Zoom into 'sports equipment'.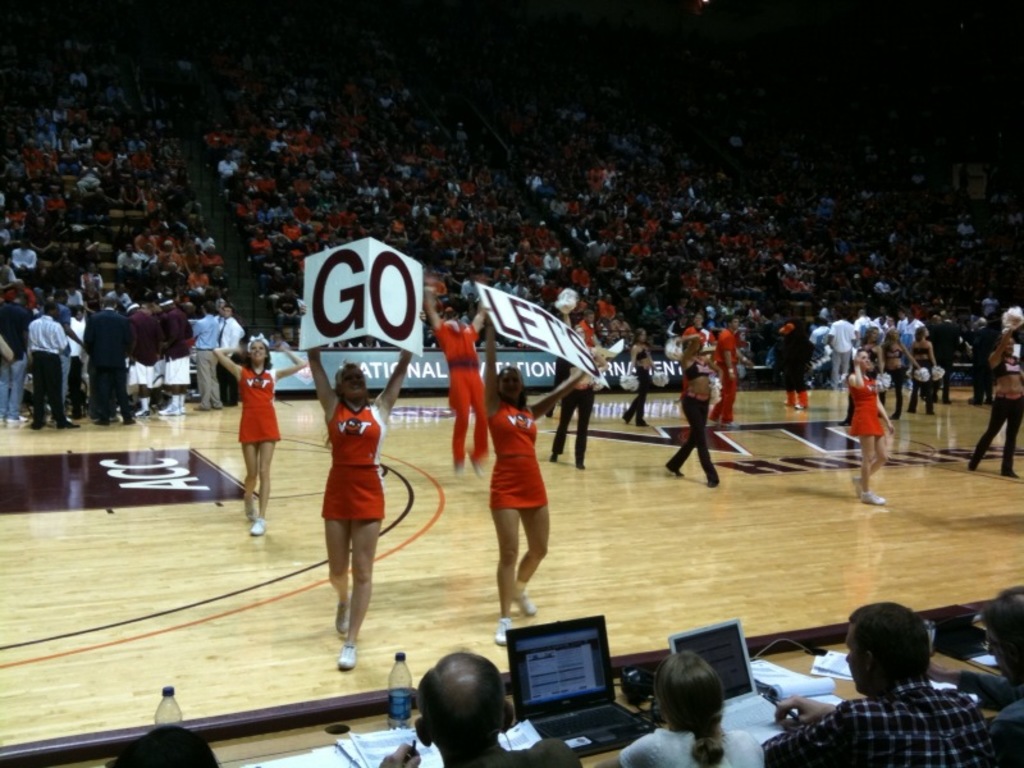
Zoom target: (x1=324, y1=397, x2=388, y2=471).
